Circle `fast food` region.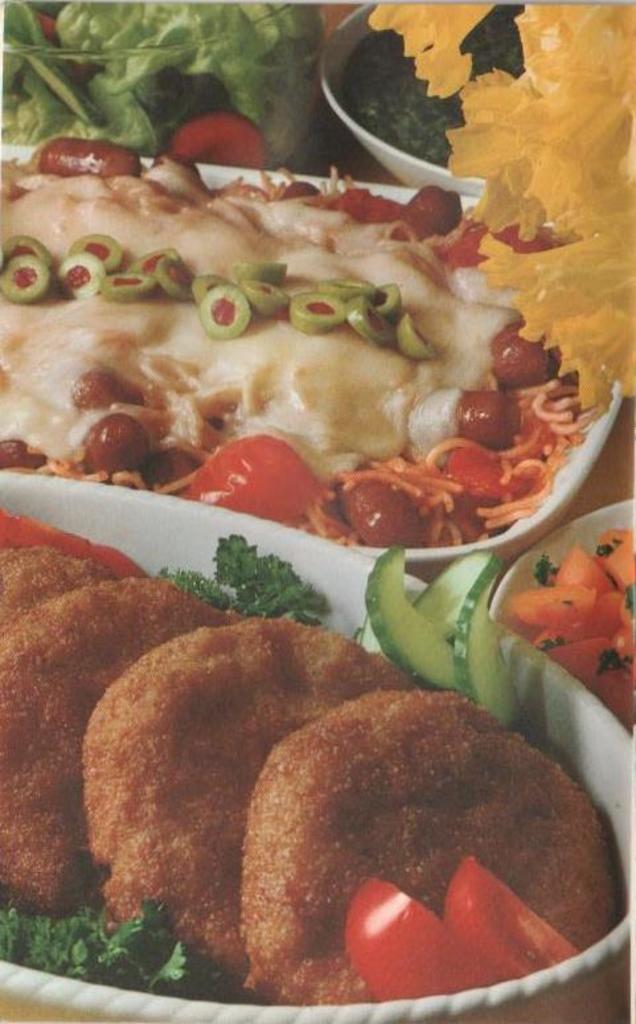
Region: select_region(0, 537, 100, 642).
